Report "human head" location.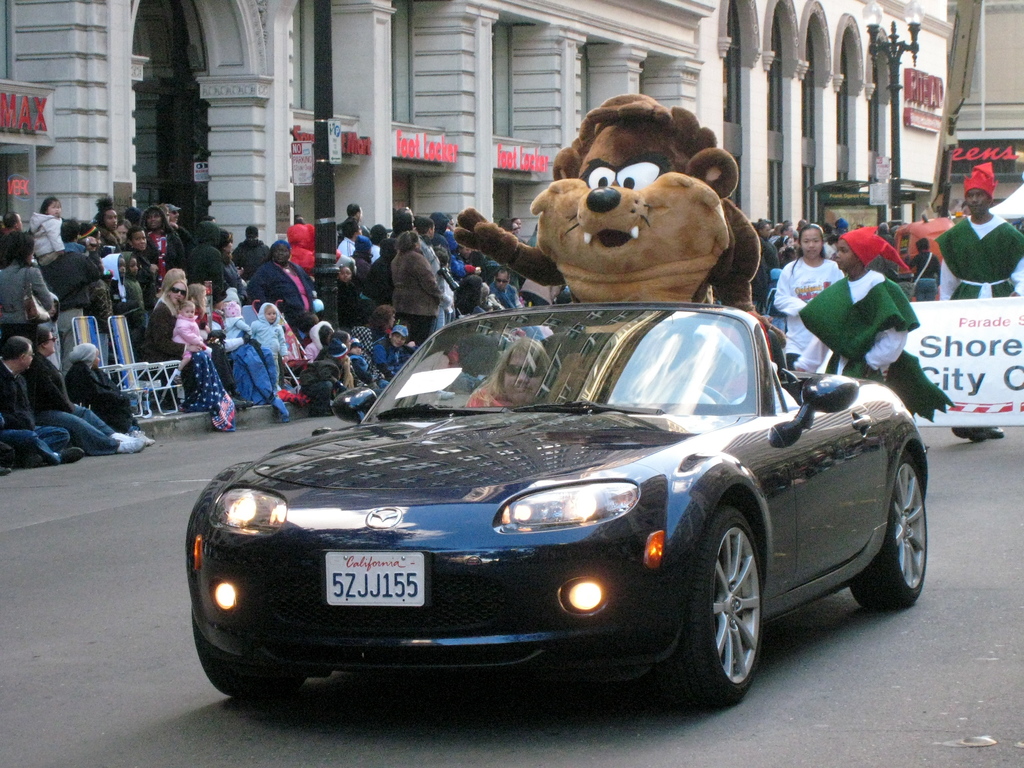
Report: box=[324, 338, 351, 371].
